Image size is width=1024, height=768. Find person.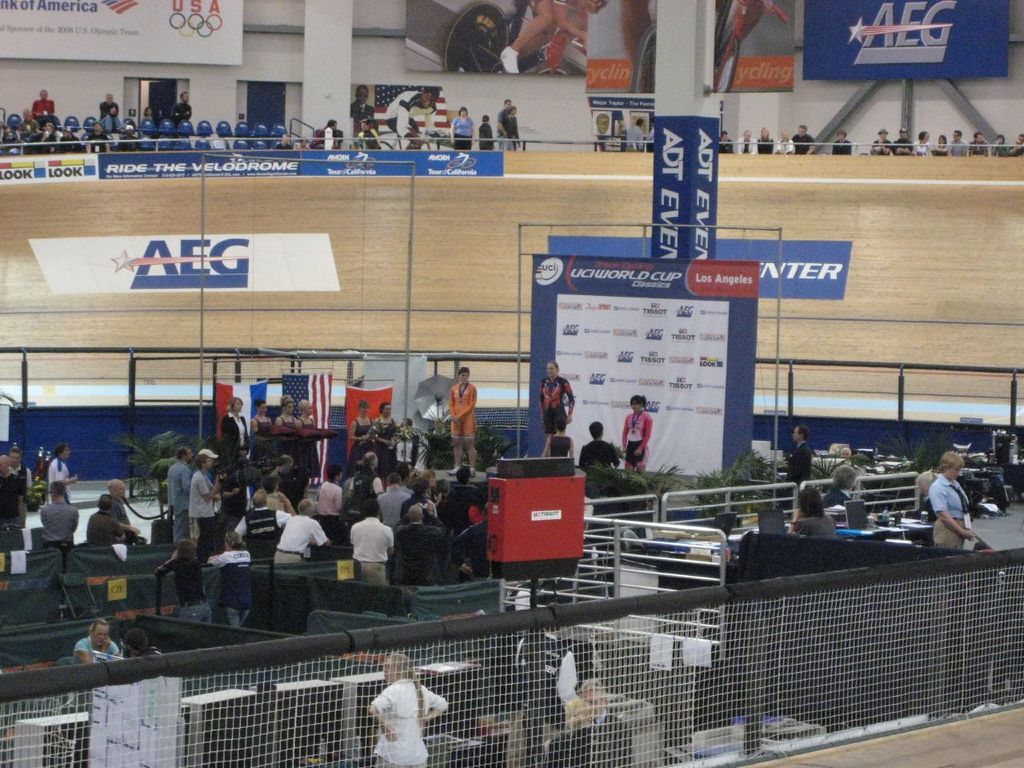
detection(278, 500, 328, 584).
